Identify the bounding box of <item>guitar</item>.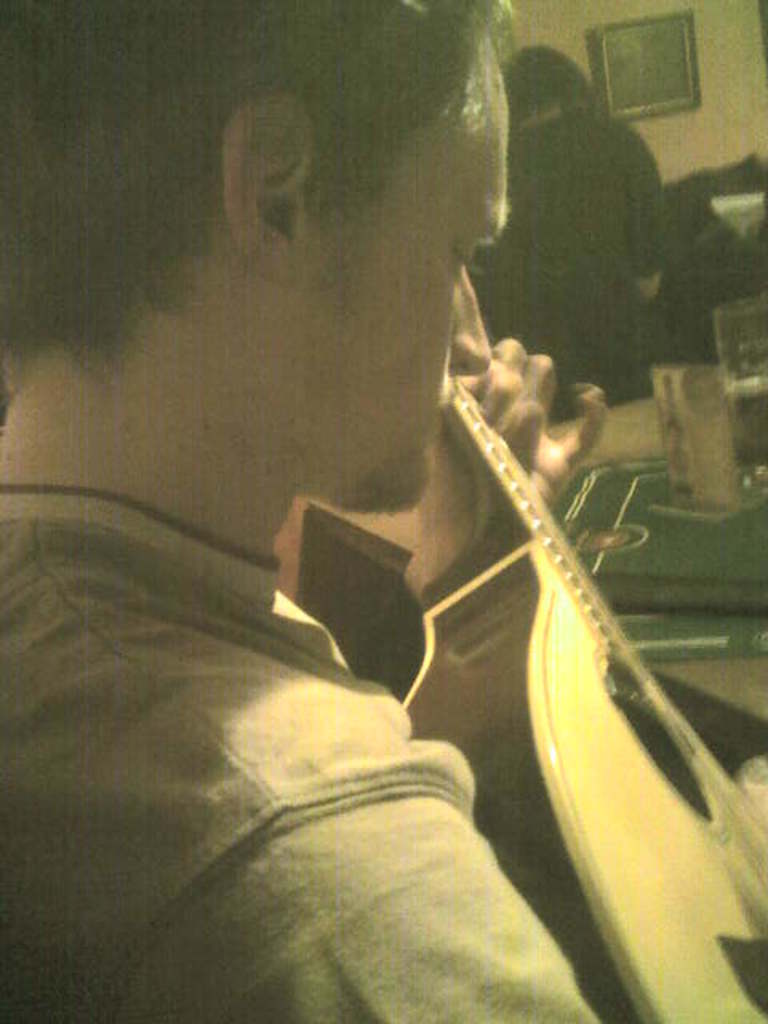
rect(394, 381, 766, 1022).
